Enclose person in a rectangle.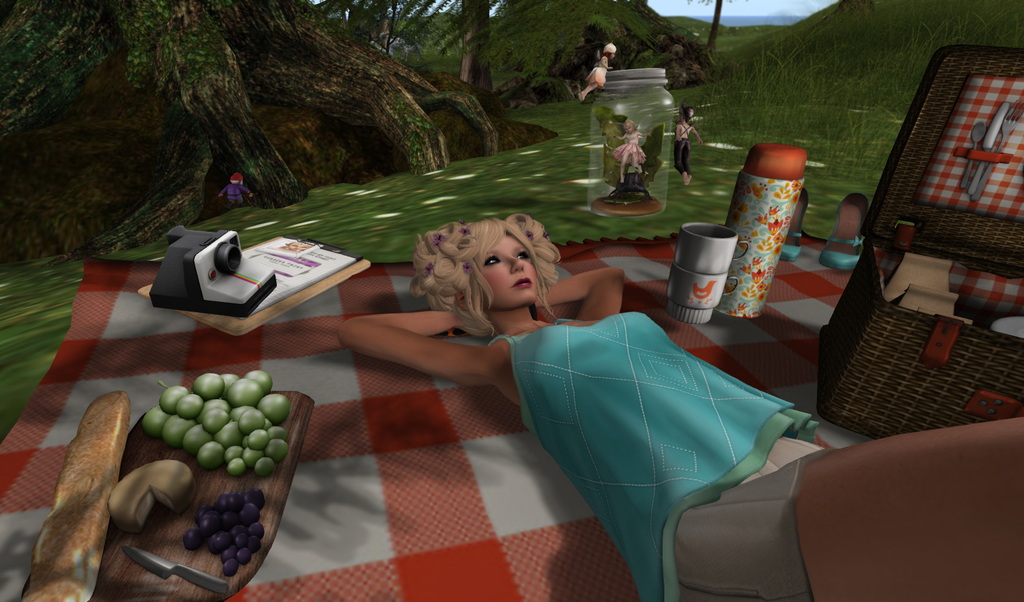
detection(218, 167, 257, 200).
